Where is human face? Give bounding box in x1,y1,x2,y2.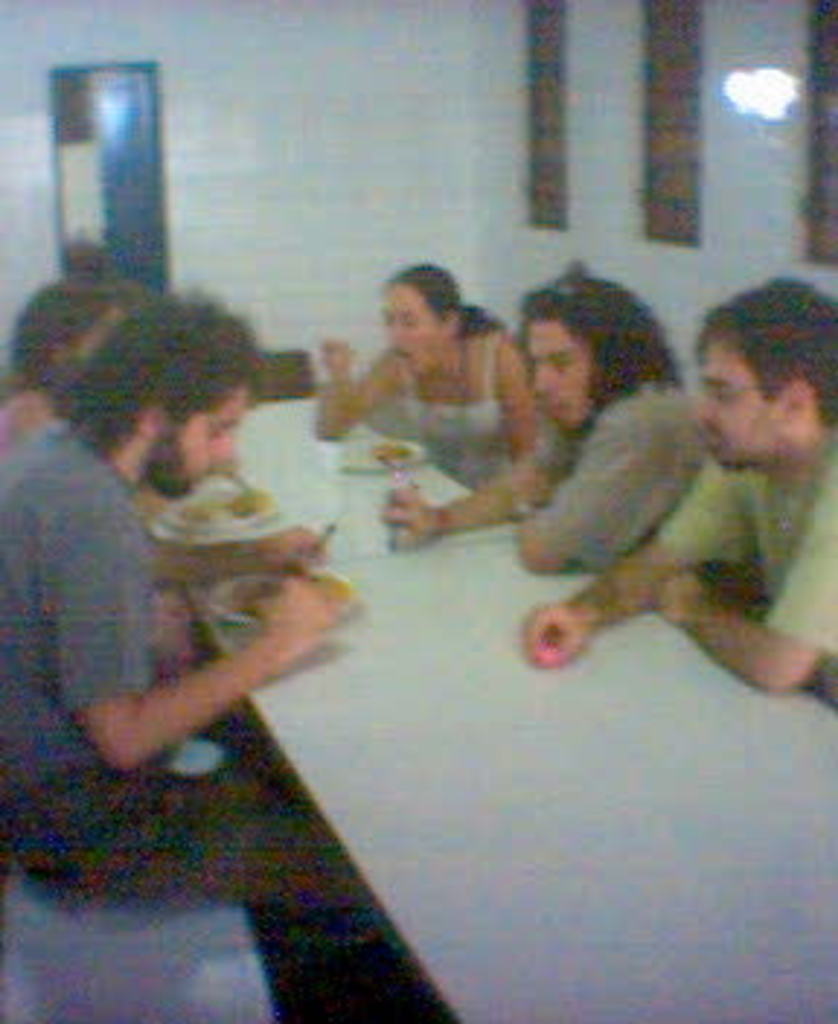
384,288,434,375.
